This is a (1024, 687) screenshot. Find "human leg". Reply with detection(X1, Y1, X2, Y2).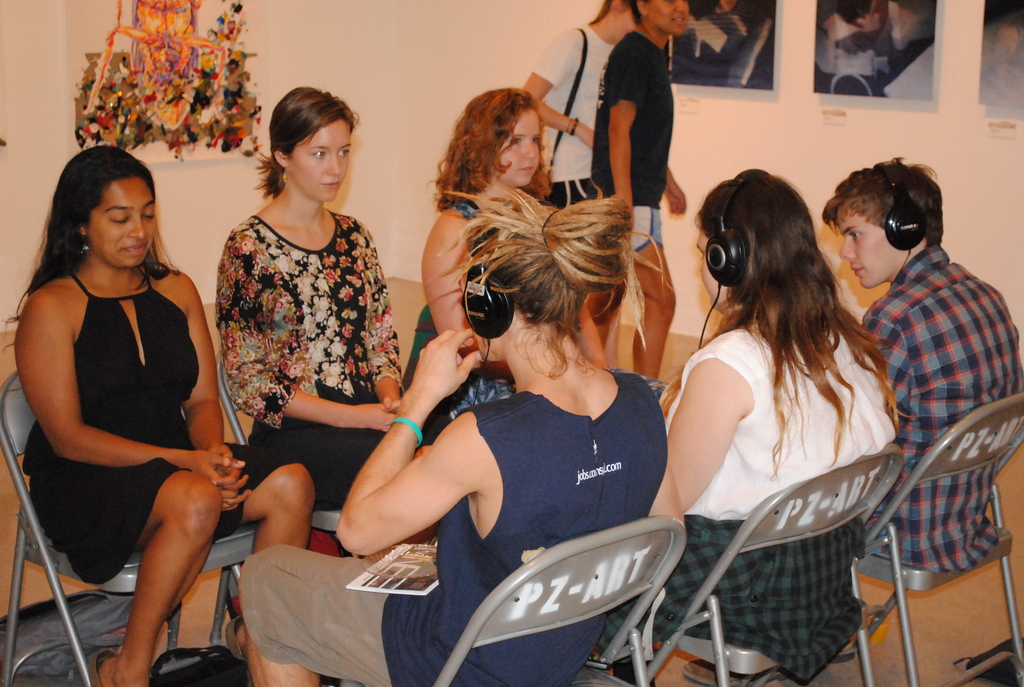
detection(634, 200, 666, 371).
